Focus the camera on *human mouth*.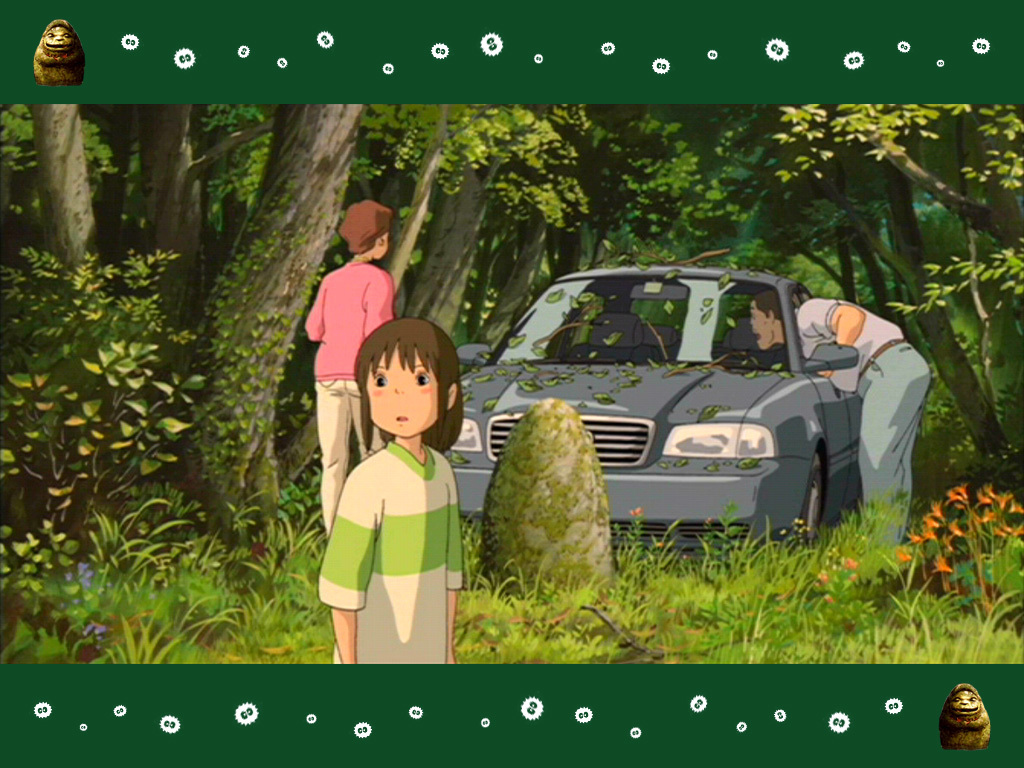
Focus region: (750,330,761,343).
